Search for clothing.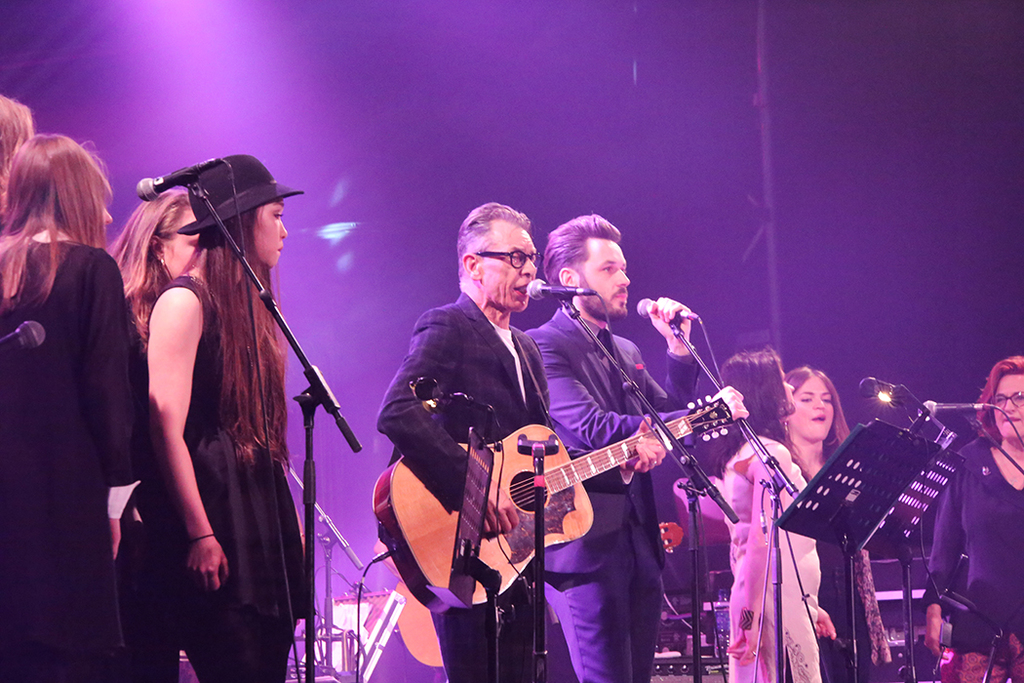
Found at locate(368, 295, 546, 679).
